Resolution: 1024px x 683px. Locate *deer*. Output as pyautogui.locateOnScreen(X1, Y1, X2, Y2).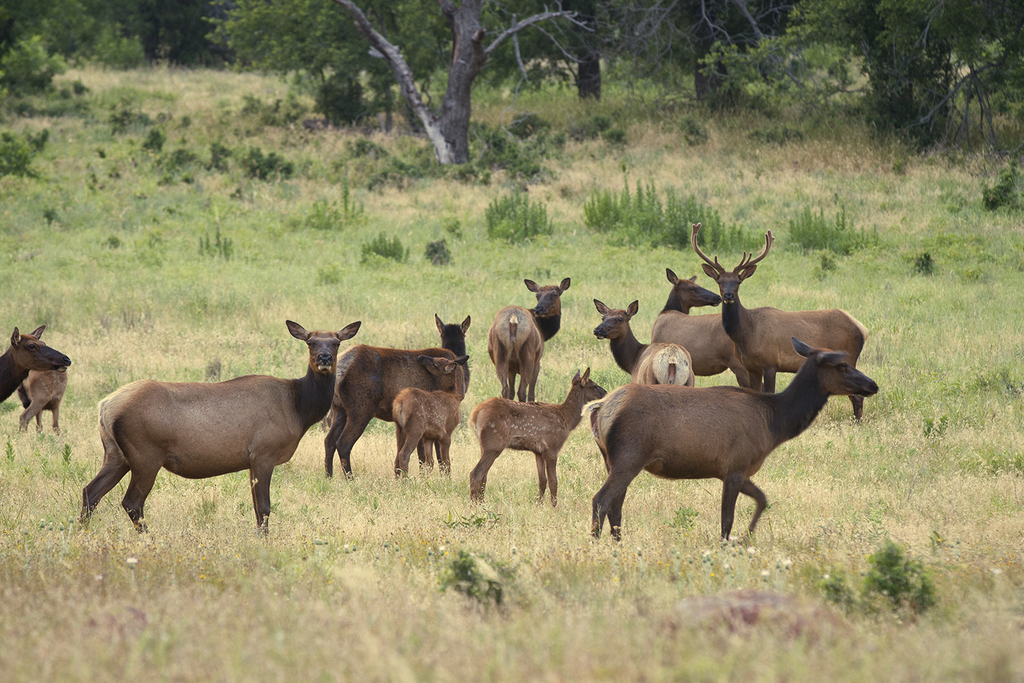
pyautogui.locateOnScreen(470, 369, 608, 505).
